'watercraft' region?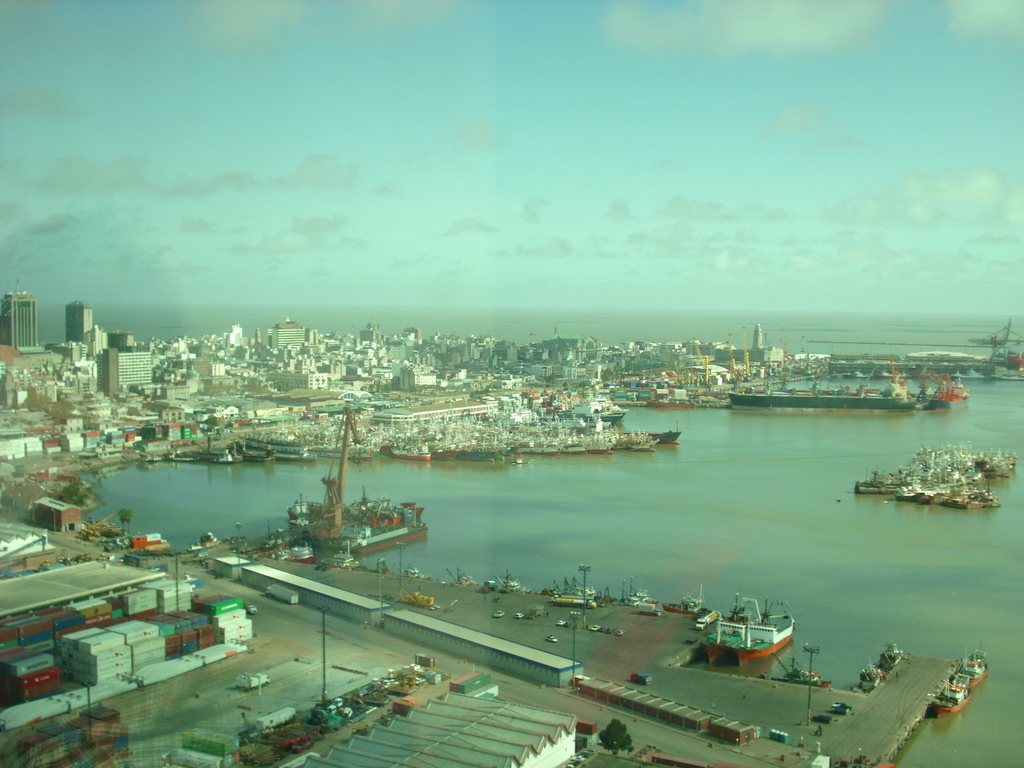
[697, 593, 797, 665]
